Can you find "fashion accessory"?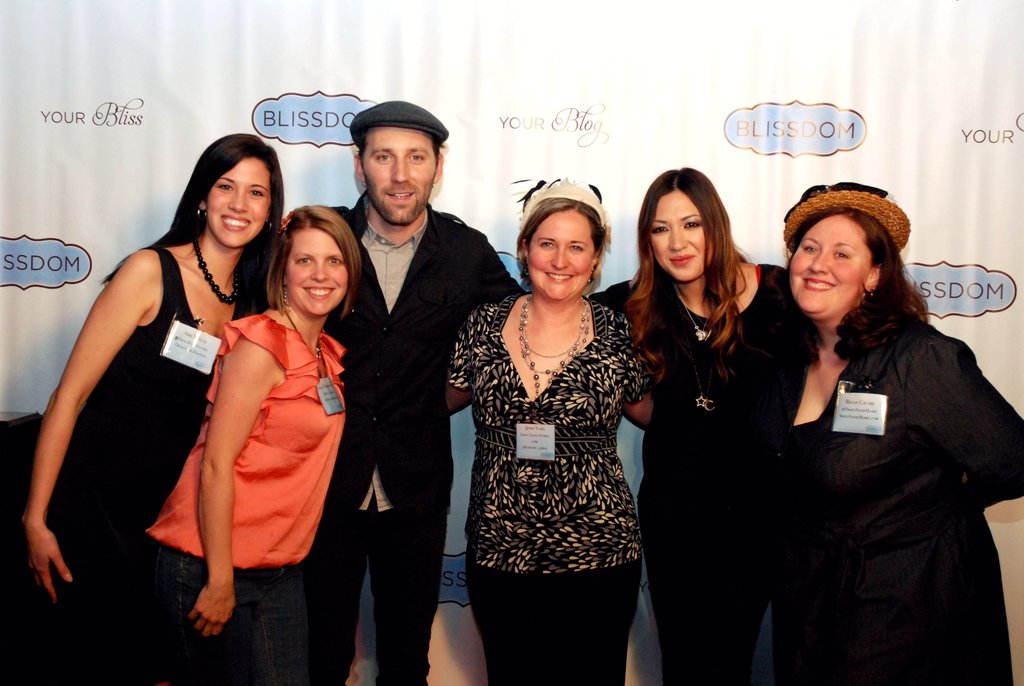
Yes, bounding box: <box>674,285,714,341</box>.
